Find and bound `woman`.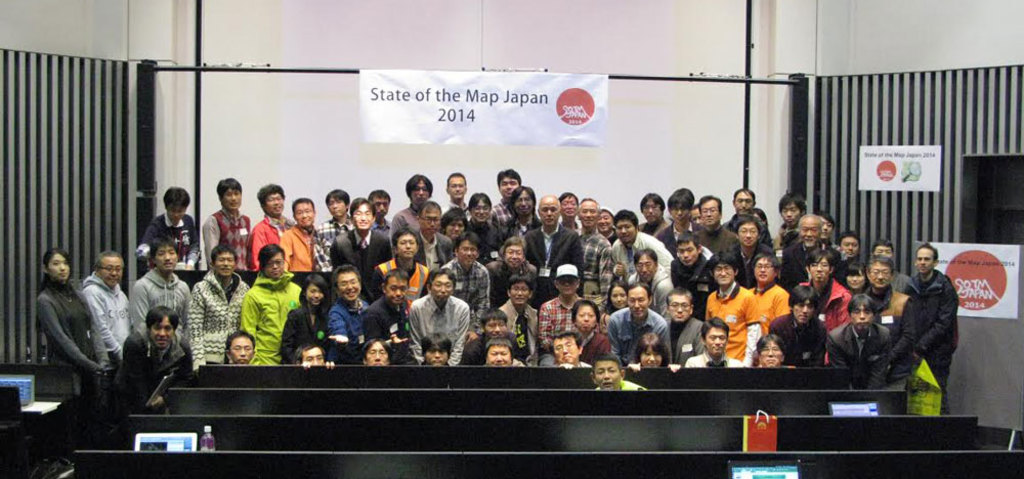
Bound: pyautogui.locateOnScreen(744, 256, 786, 330).
